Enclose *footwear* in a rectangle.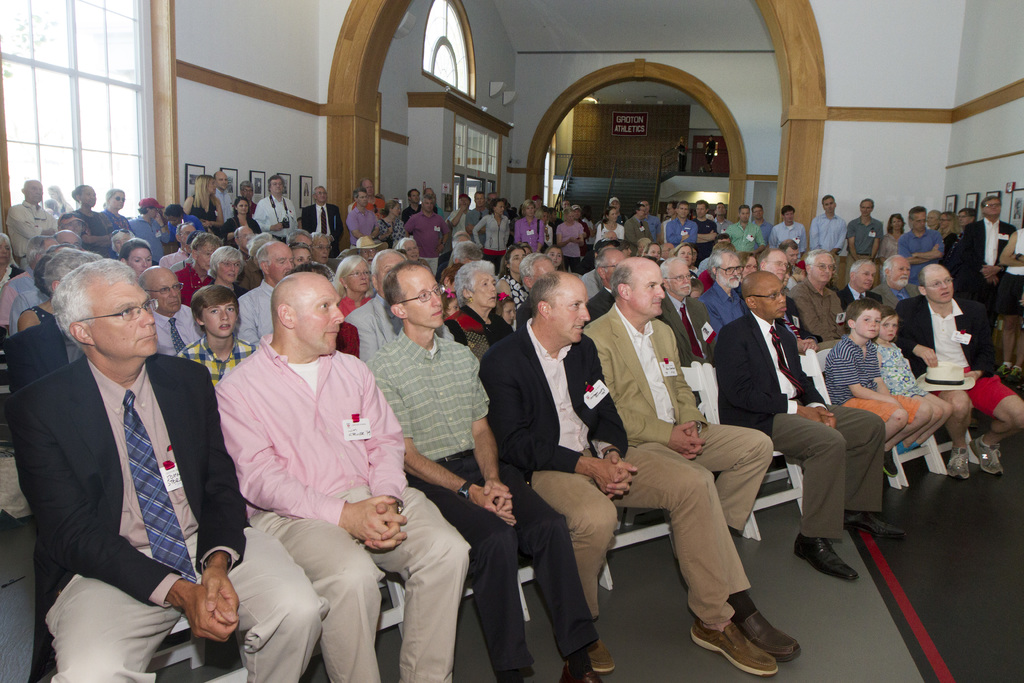
[x1=882, y1=452, x2=902, y2=475].
